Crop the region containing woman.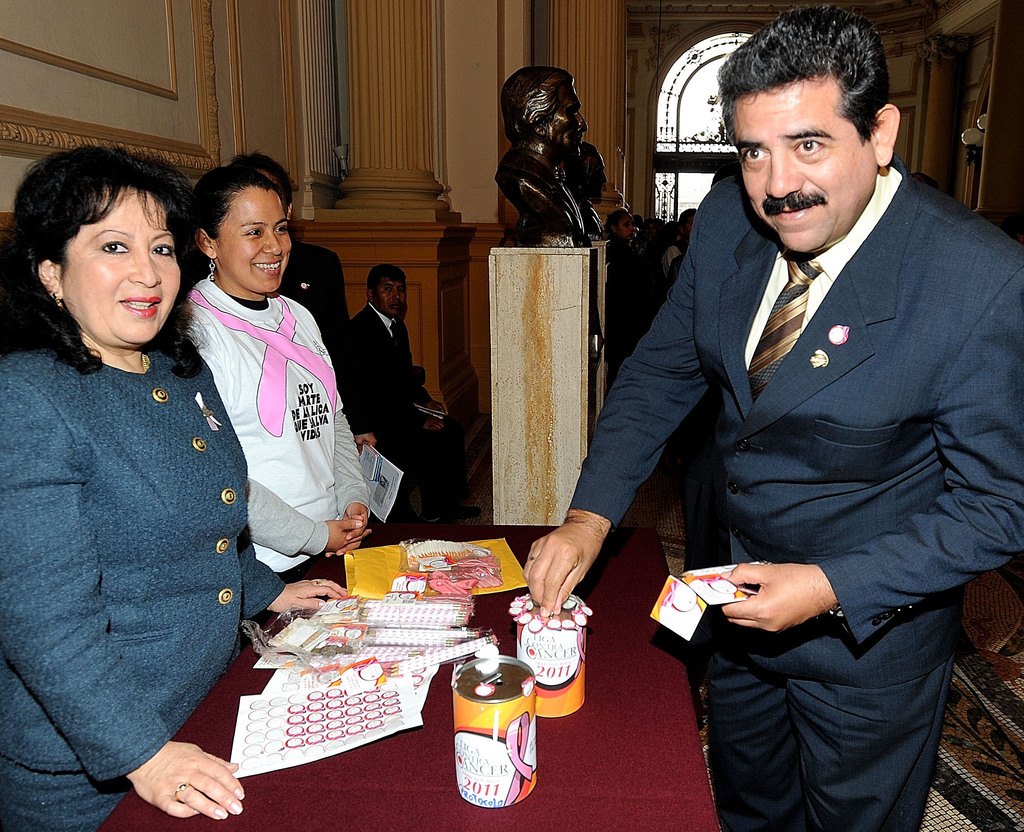
Crop region: (18, 158, 300, 801).
